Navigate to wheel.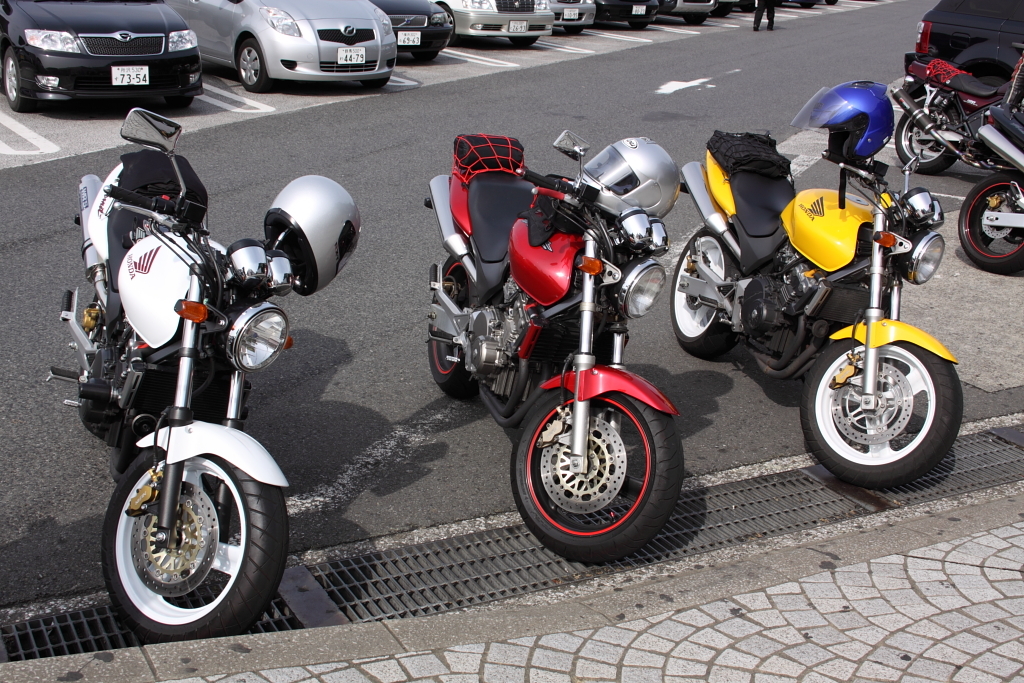
Navigation target: (668, 229, 743, 361).
